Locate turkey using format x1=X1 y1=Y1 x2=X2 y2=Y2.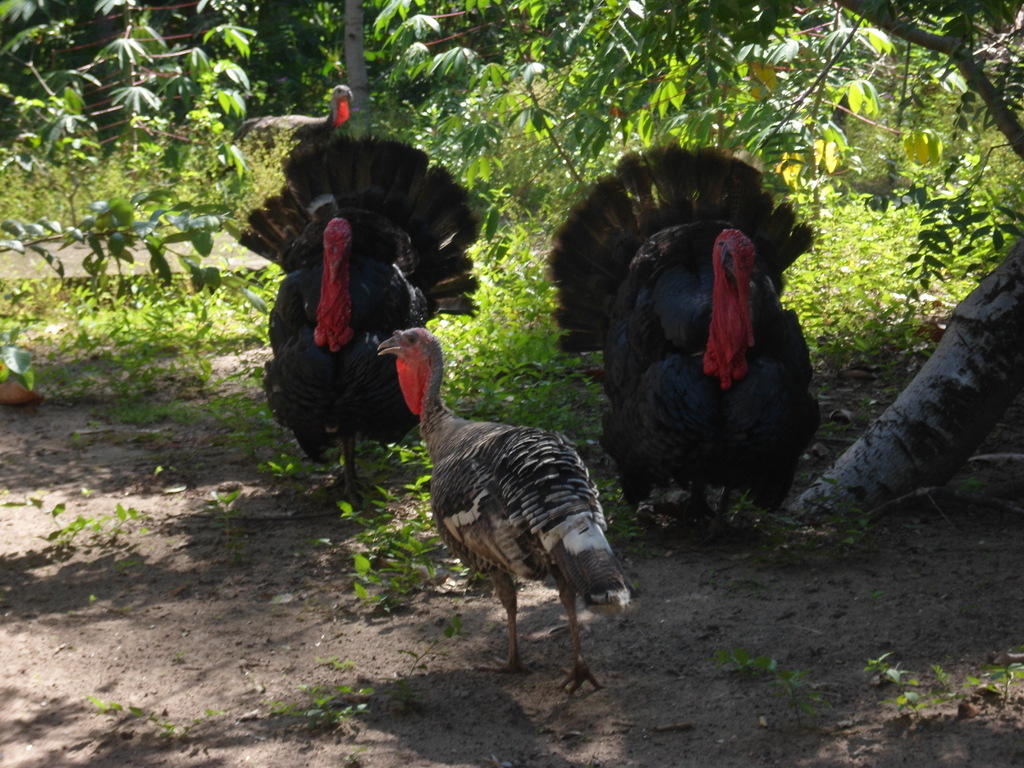
x1=235 y1=127 x2=481 y2=511.
